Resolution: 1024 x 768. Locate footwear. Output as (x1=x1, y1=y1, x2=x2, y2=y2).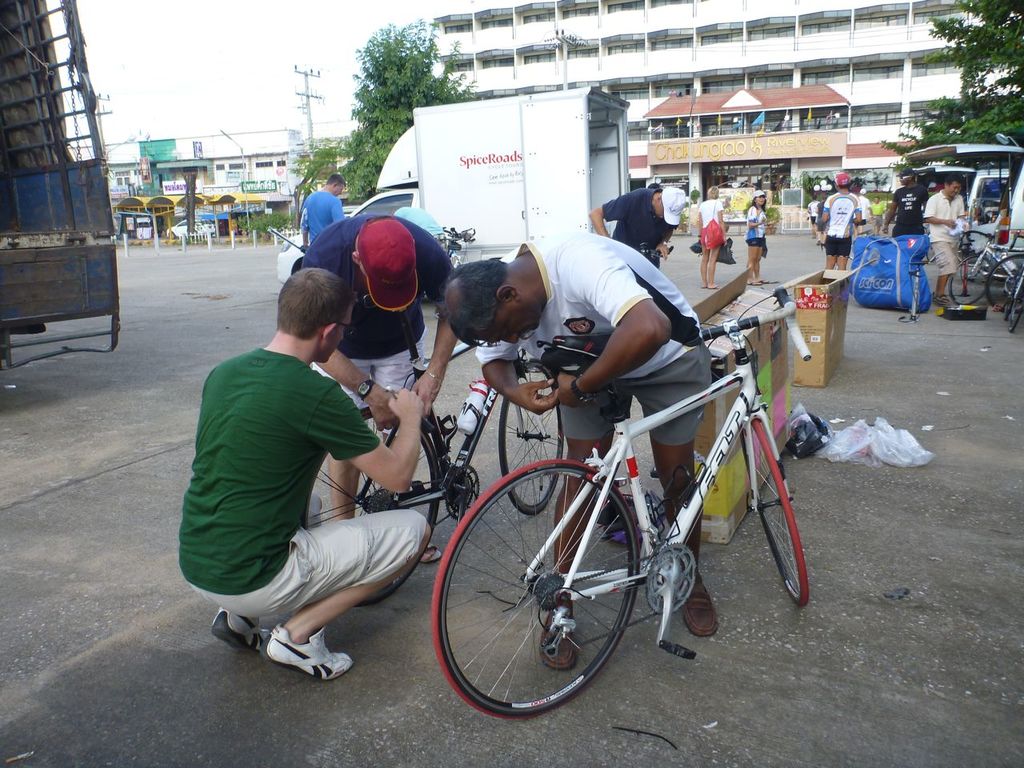
(x1=682, y1=574, x2=722, y2=638).
